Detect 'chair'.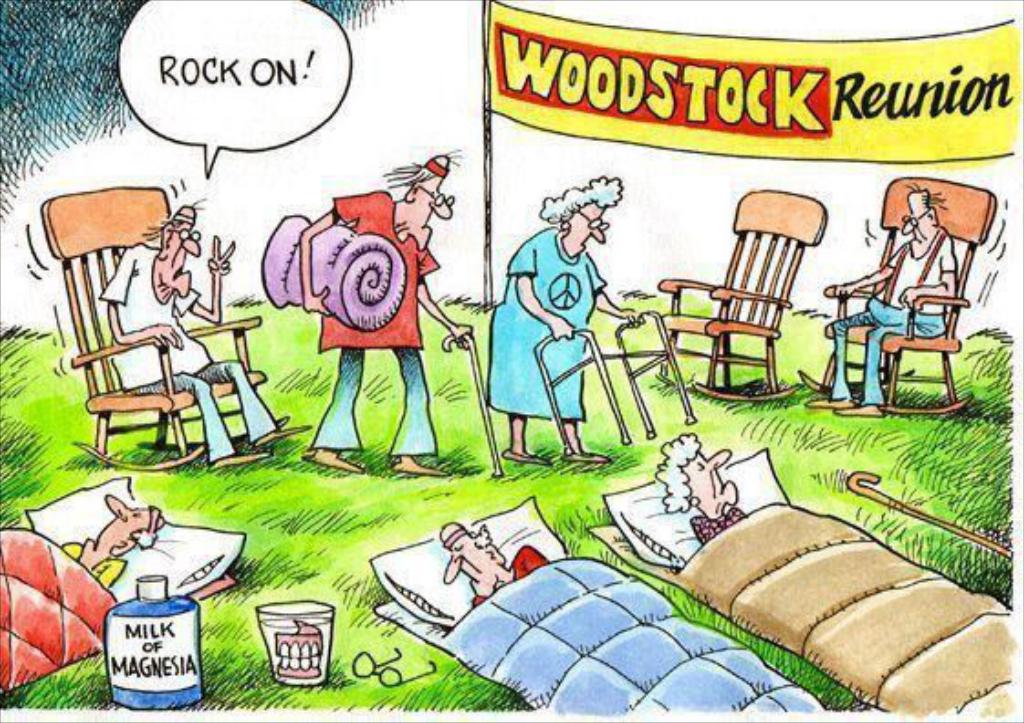
Detected at (x1=796, y1=172, x2=1000, y2=420).
